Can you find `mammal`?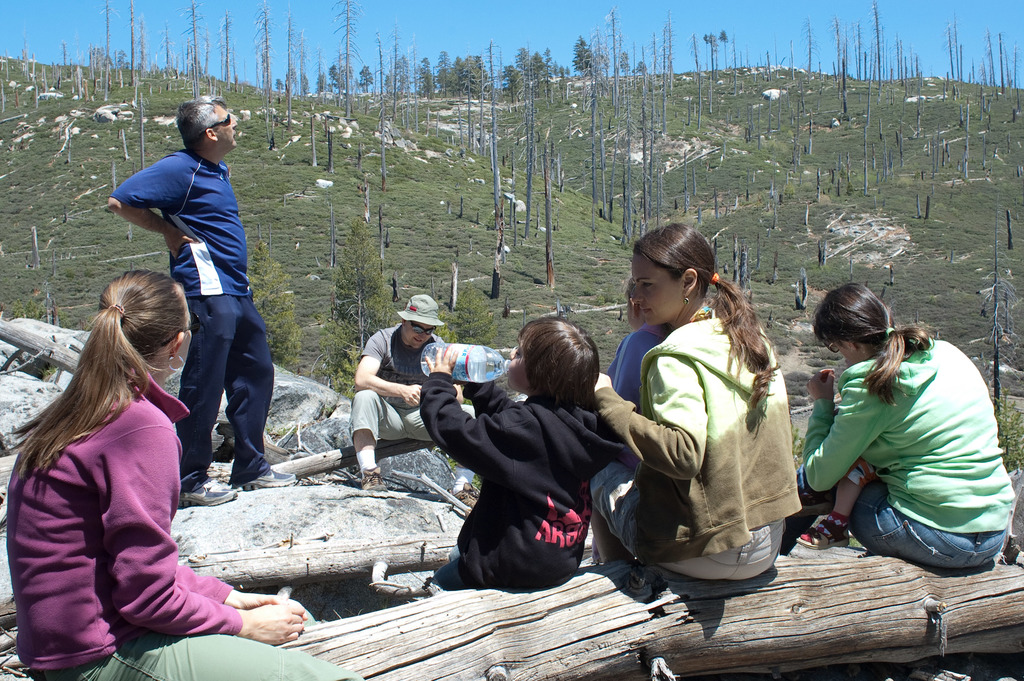
Yes, bounding box: 794, 456, 883, 554.
